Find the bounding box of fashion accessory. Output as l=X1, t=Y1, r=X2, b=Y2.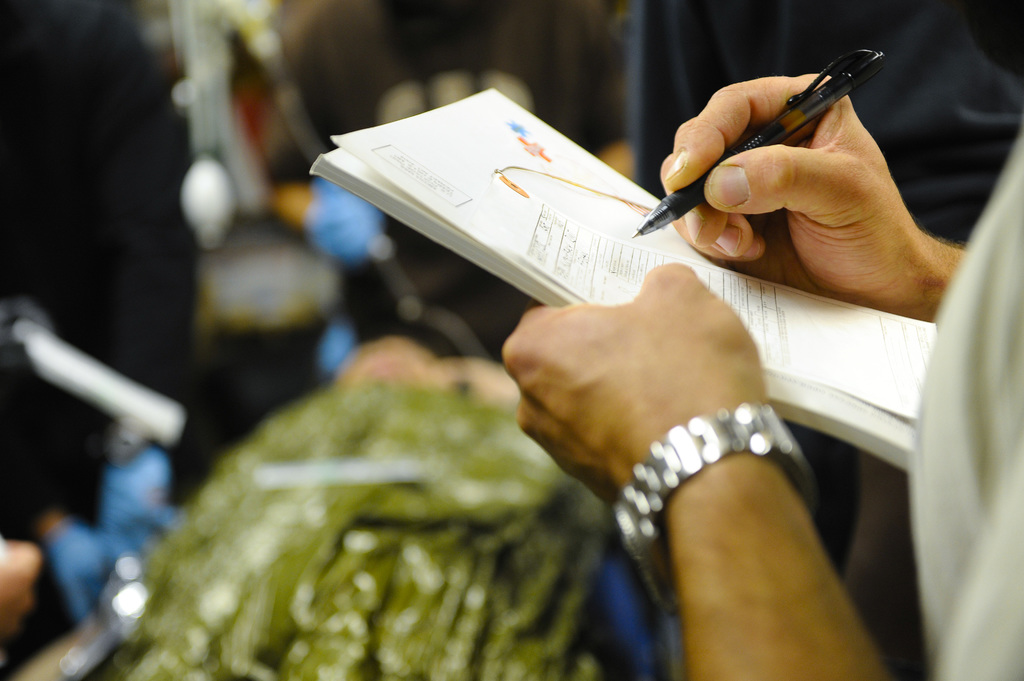
l=609, t=402, r=810, b=615.
